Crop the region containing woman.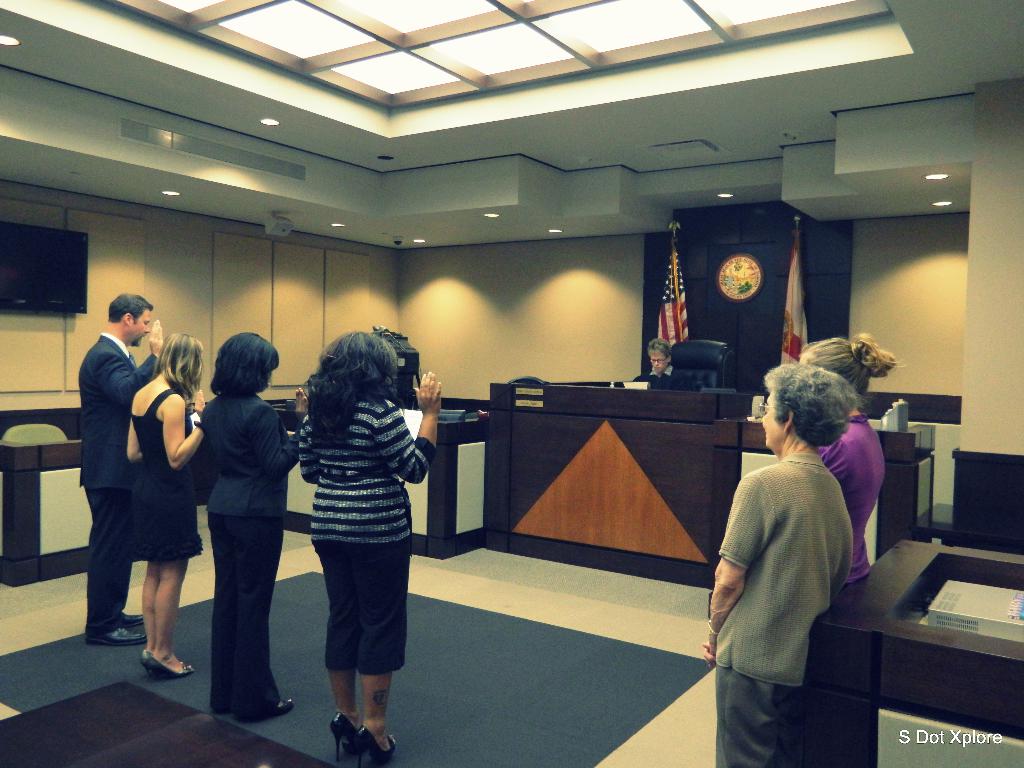
Crop region: {"x1": 794, "y1": 331, "x2": 904, "y2": 584}.
